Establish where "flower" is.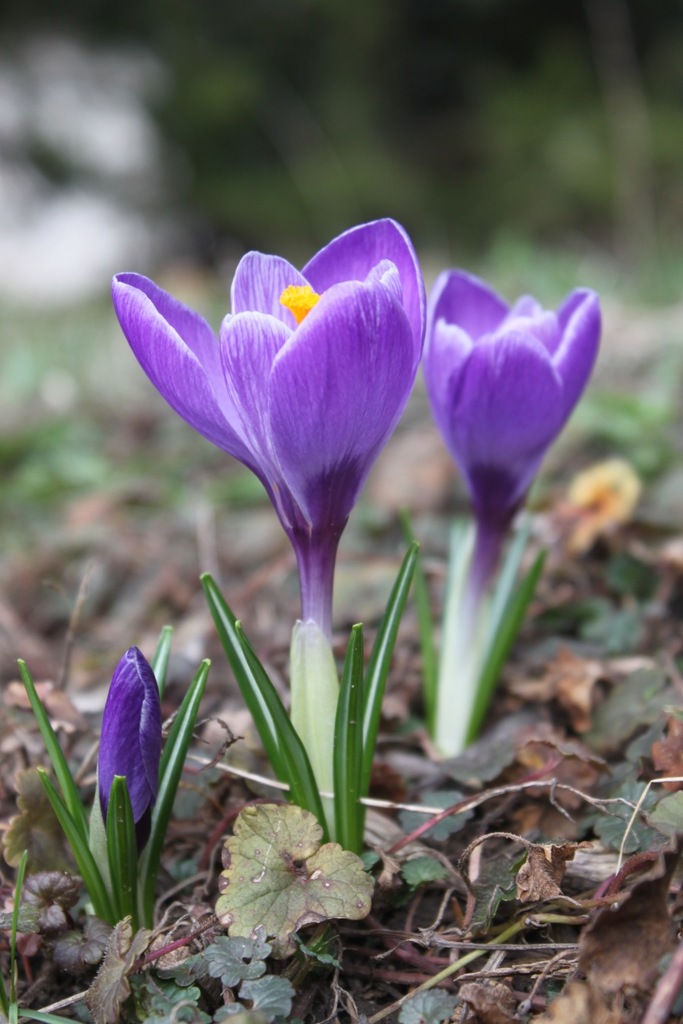
Established at {"left": 98, "top": 638, "right": 163, "bottom": 840}.
